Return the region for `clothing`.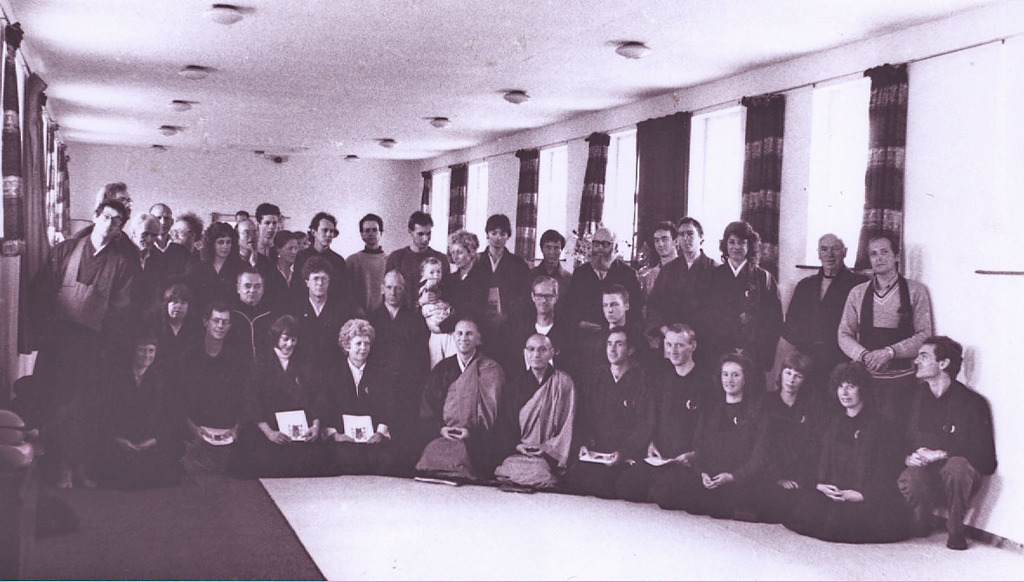
rect(643, 250, 723, 340).
